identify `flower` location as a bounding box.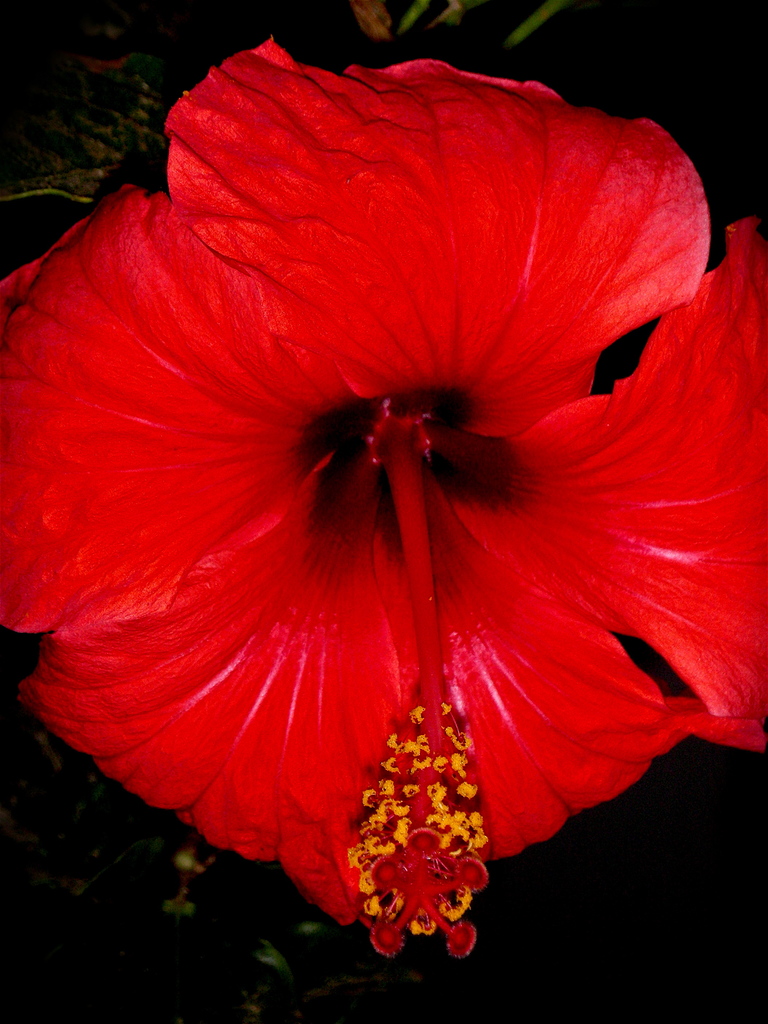
<box>0,67,702,928</box>.
